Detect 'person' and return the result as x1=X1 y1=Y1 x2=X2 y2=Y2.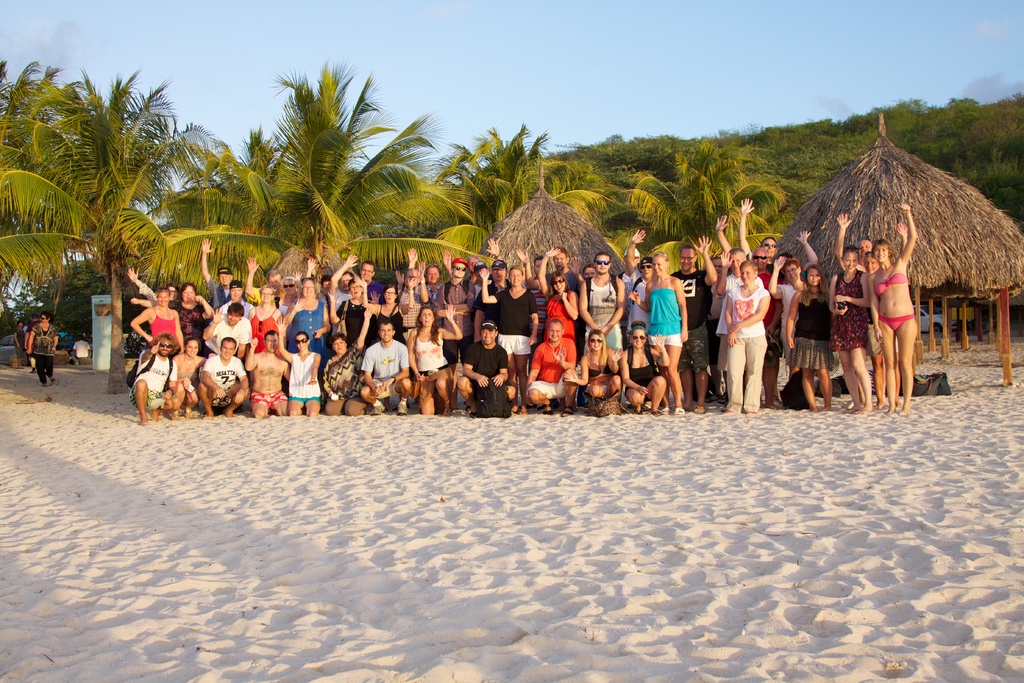
x1=401 y1=263 x2=433 y2=334.
